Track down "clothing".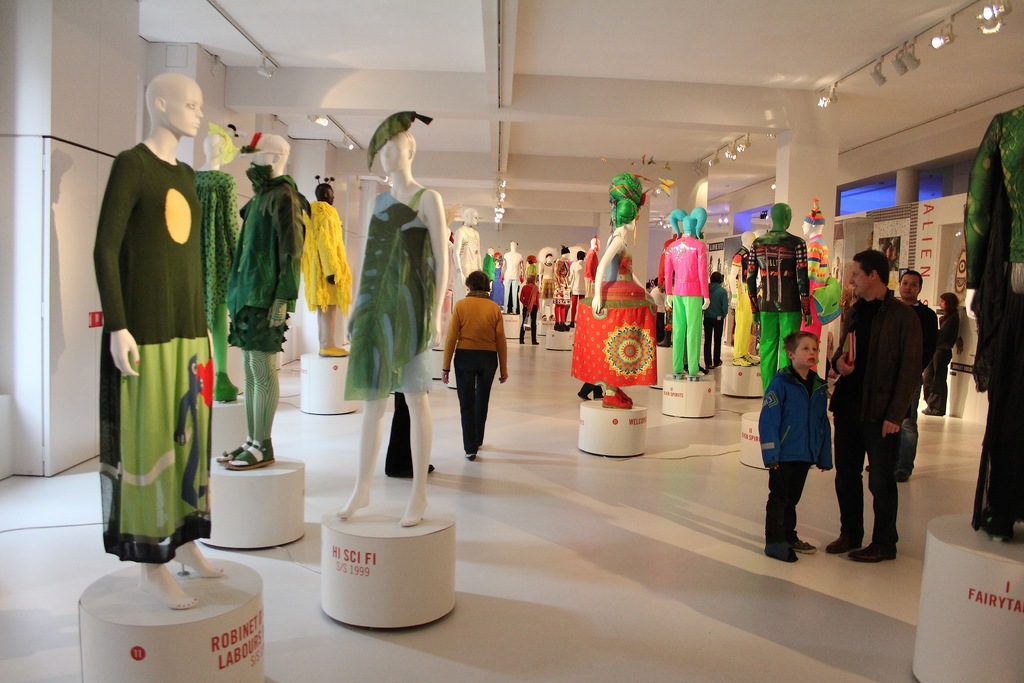
Tracked to region(520, 280, 547, 339).
